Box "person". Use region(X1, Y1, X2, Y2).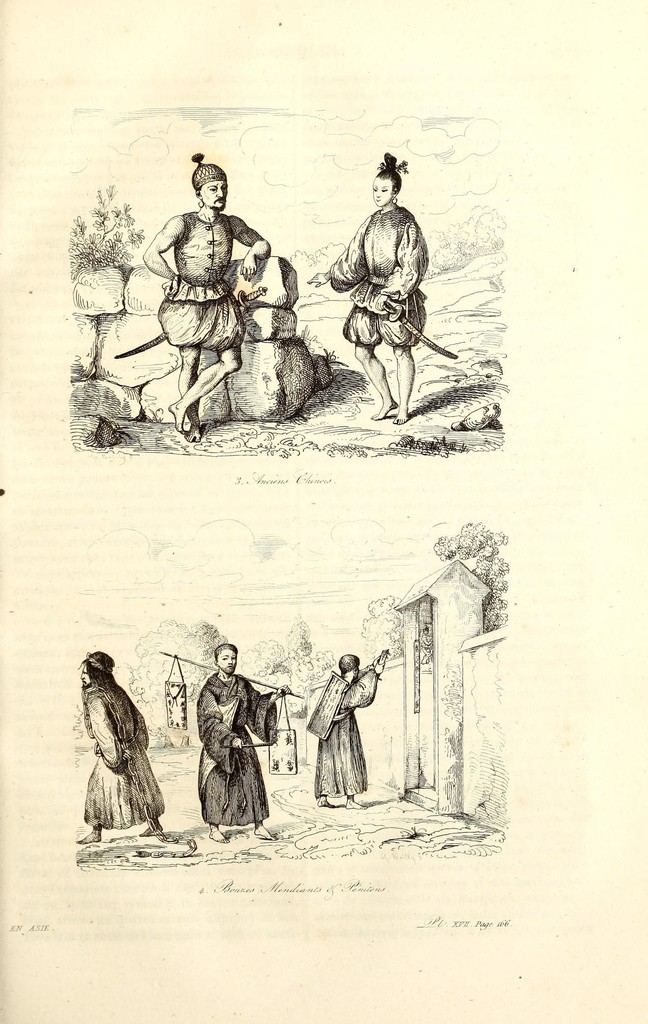
region(80, 648, 169, 841).
